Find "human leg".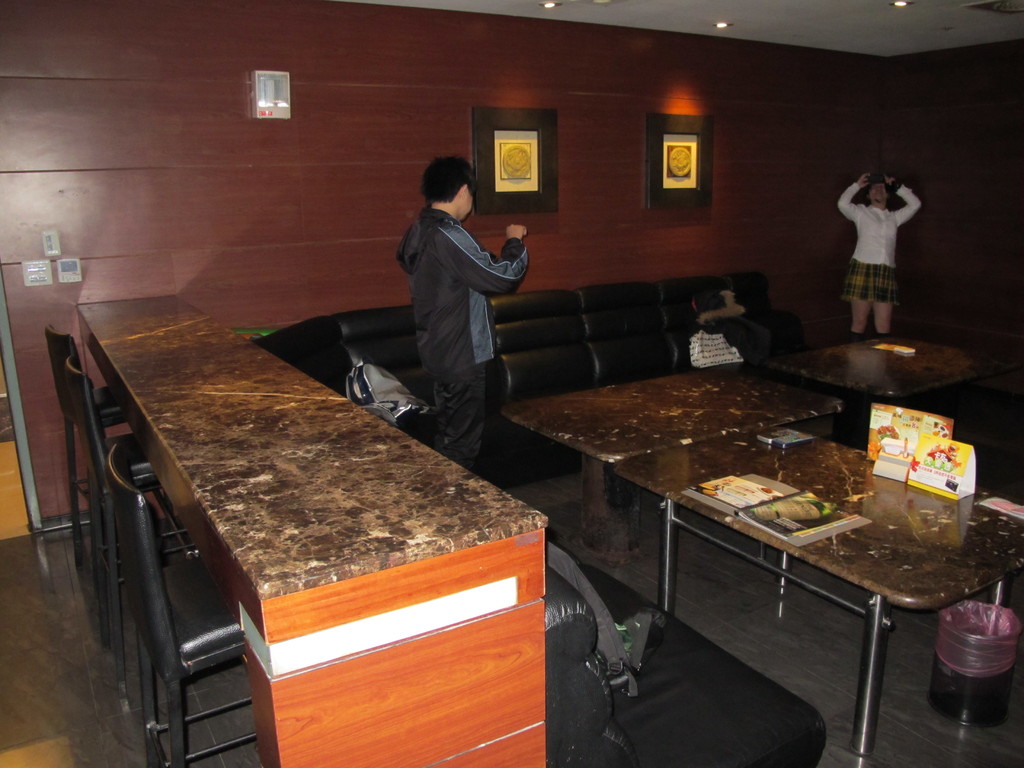
844, 300, 872, 342.
